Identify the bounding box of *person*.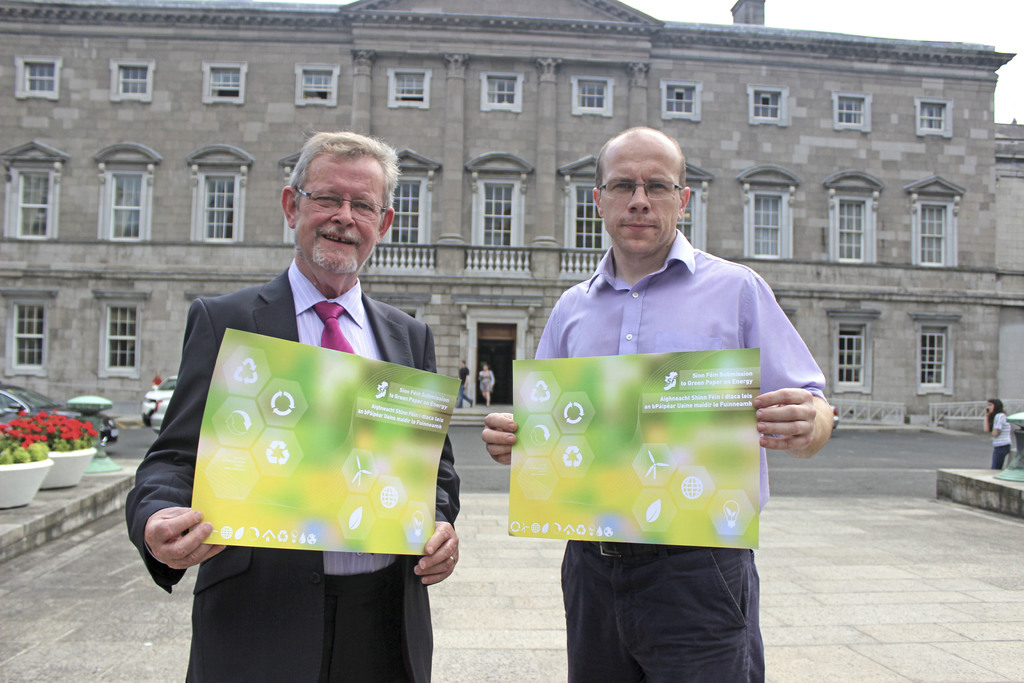
box(490, 119, 815, 682).
